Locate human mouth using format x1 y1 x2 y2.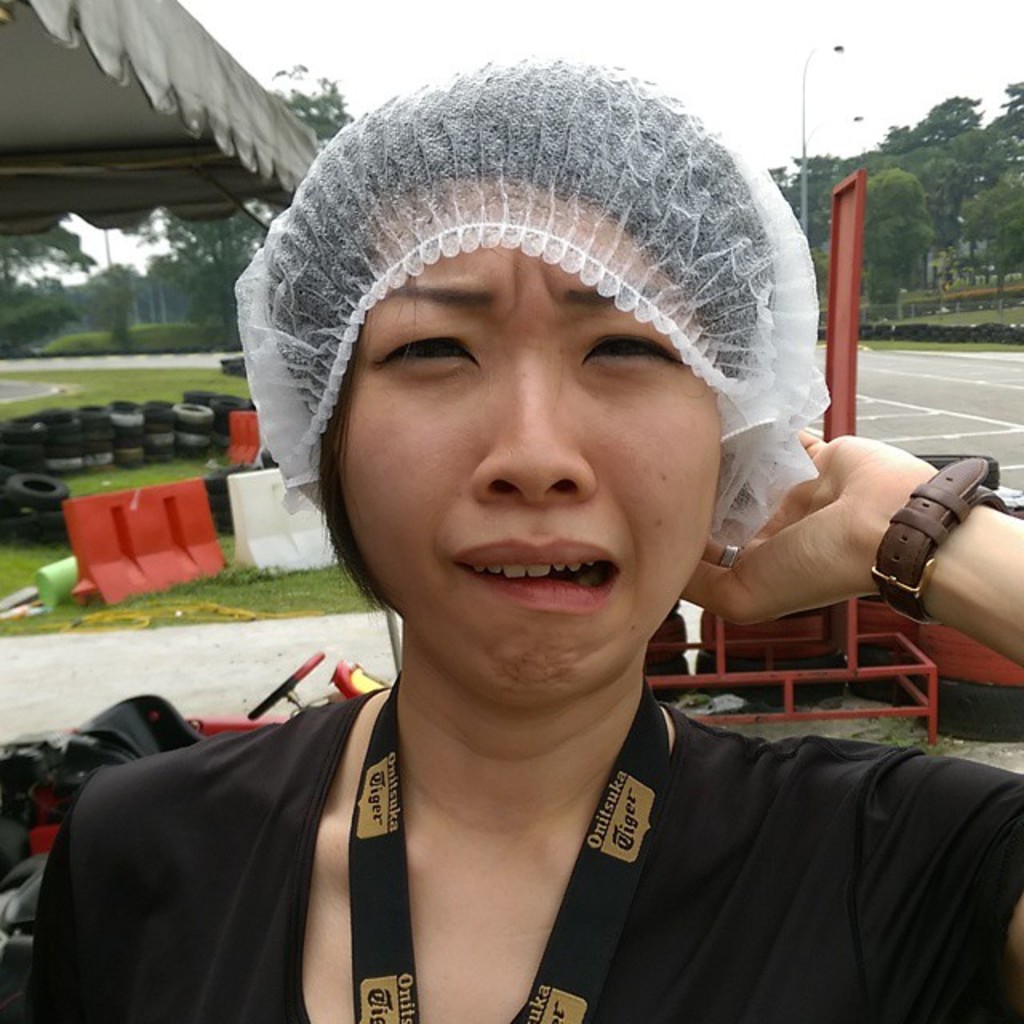
453 542 619 611.
